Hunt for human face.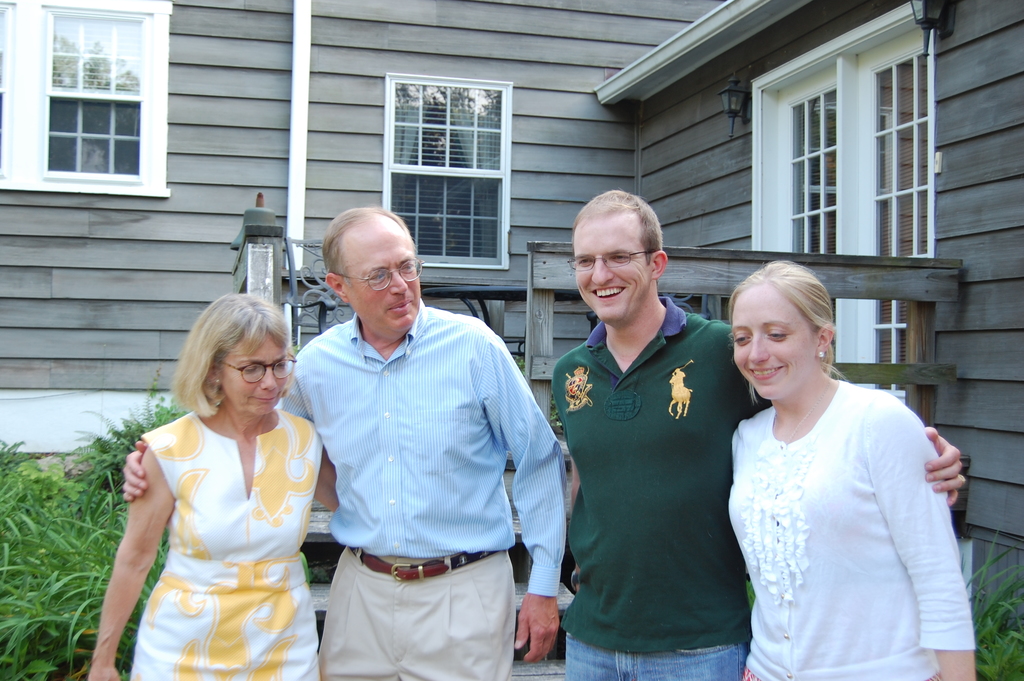
Hunted down at bbox=[220, 331, 298, 413].
